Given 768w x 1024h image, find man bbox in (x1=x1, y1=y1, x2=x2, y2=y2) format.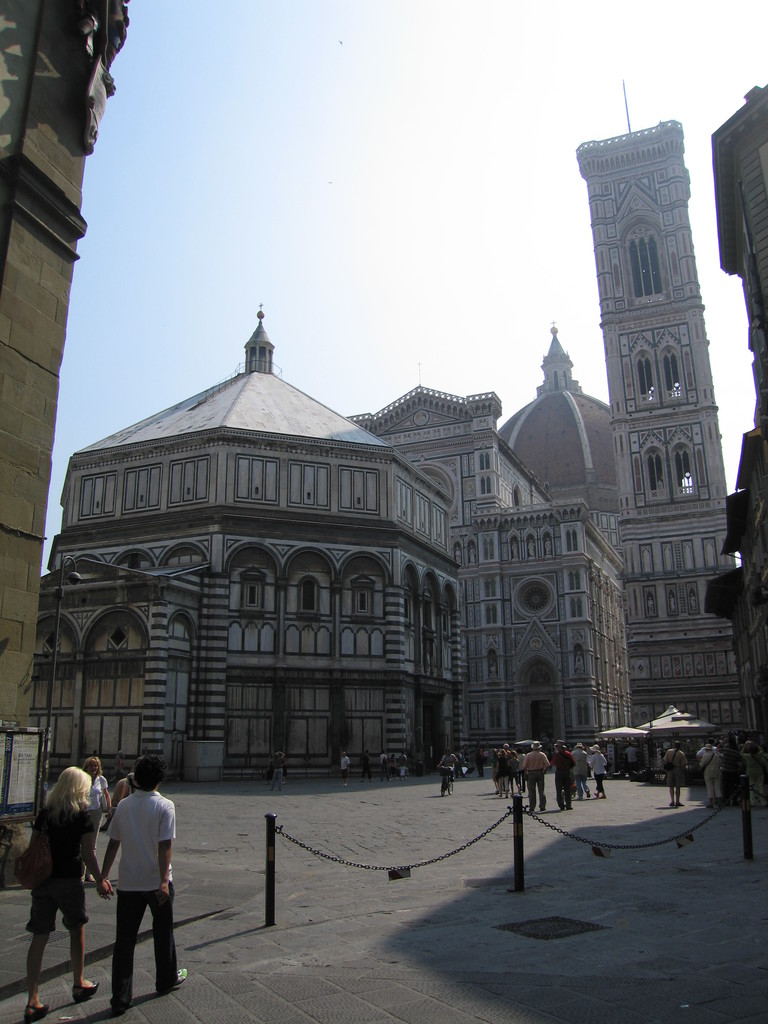
(x1=577, y1=745, x2=594, y2=801).
